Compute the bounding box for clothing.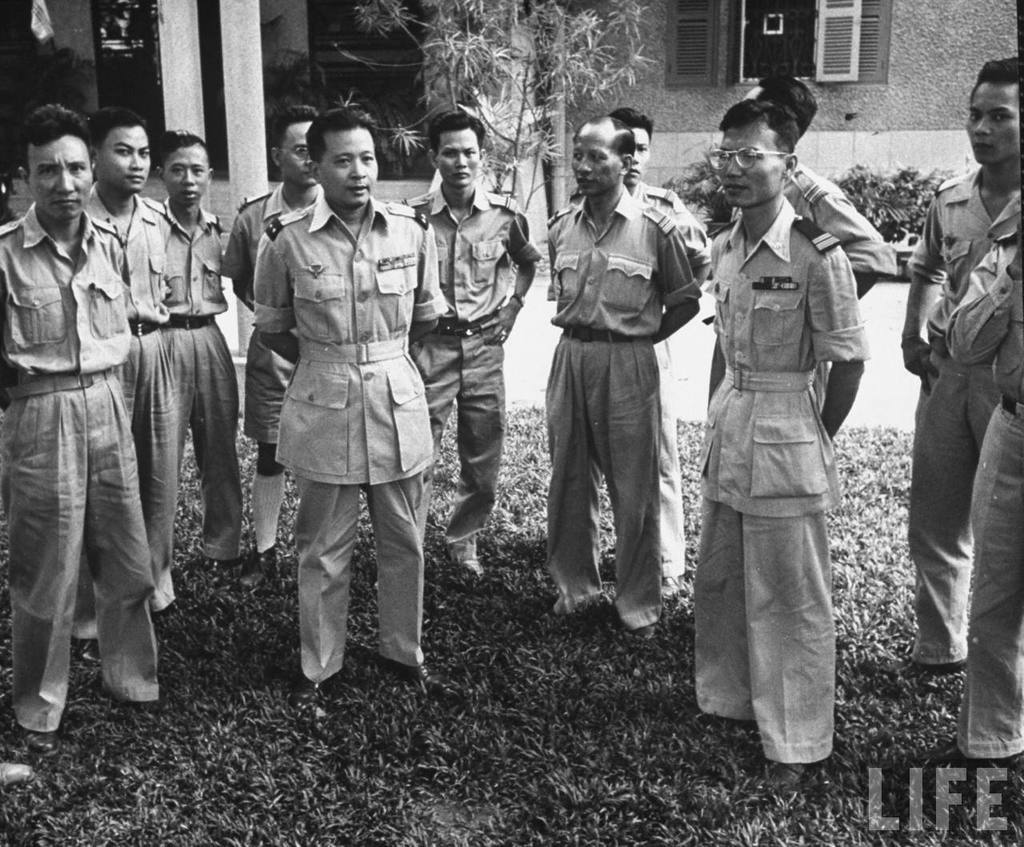
left=687, top=138, right=878, bottom=750.
